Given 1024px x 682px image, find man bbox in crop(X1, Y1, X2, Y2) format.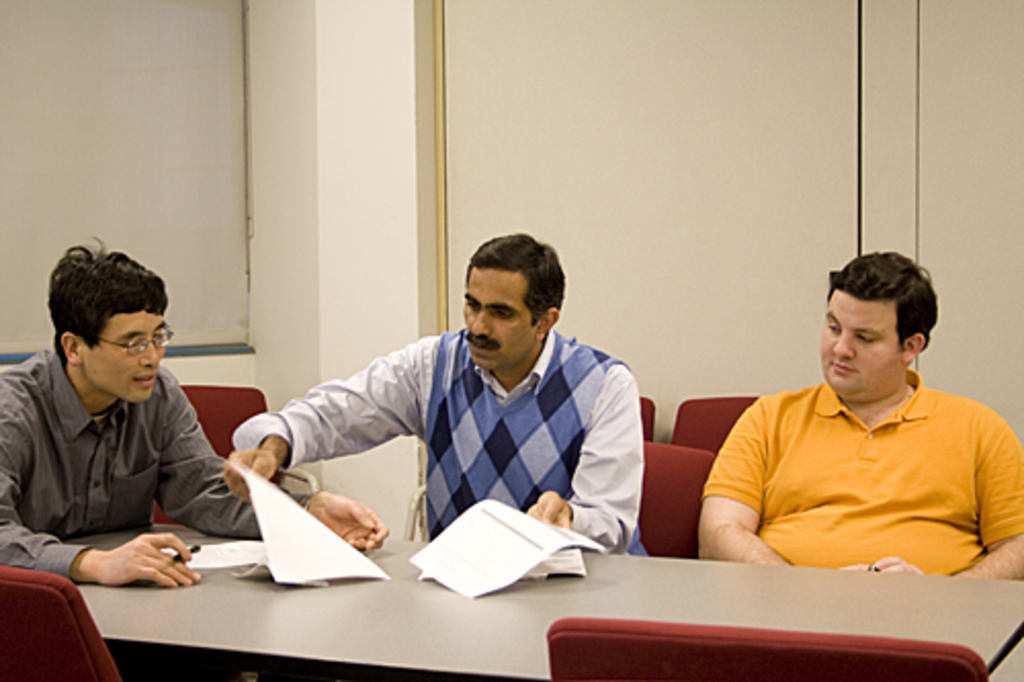
crop(0, 231, 395, 680).
